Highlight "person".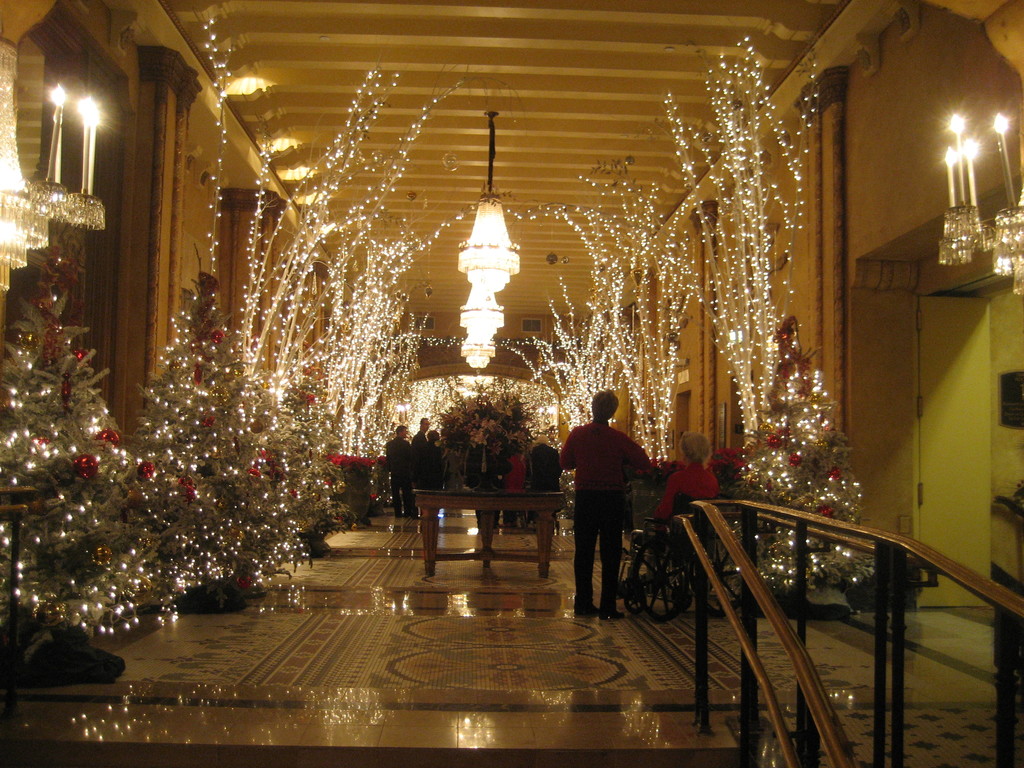
Highlighted region: <region>380, 428, 419, 522</region>.
